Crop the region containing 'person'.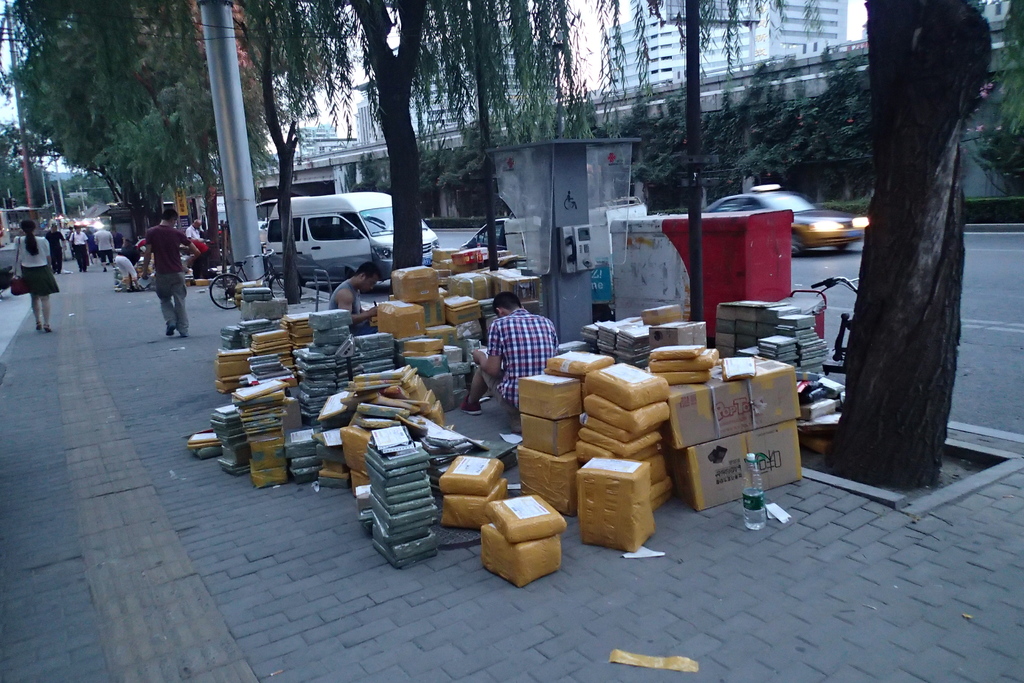
Crop region: [left=331, top=258, right=387, bottom=334].
